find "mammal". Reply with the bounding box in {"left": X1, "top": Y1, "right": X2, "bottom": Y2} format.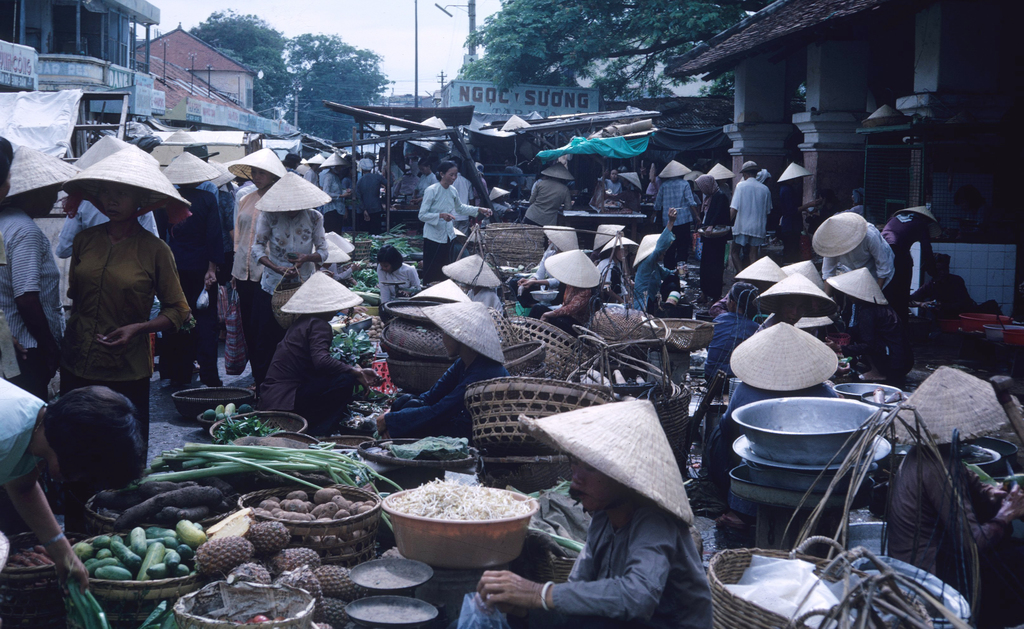
{"left": 472, "top": 403, "right": 717, "bottom": 628}.
